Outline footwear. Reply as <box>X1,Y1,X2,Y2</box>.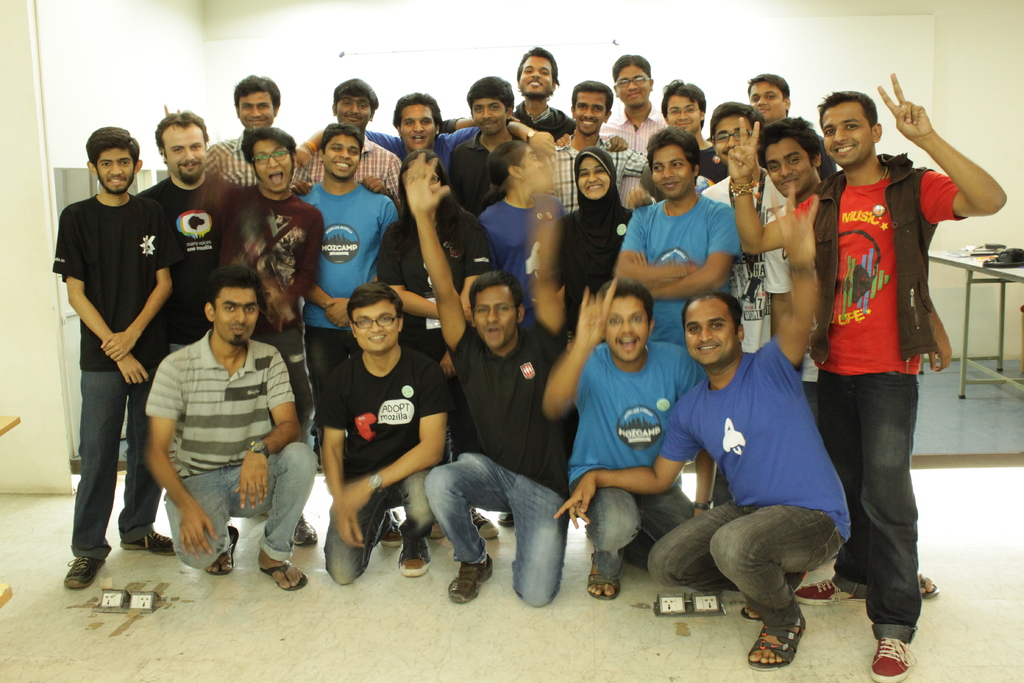
<box>746,609,808,672</box>.
